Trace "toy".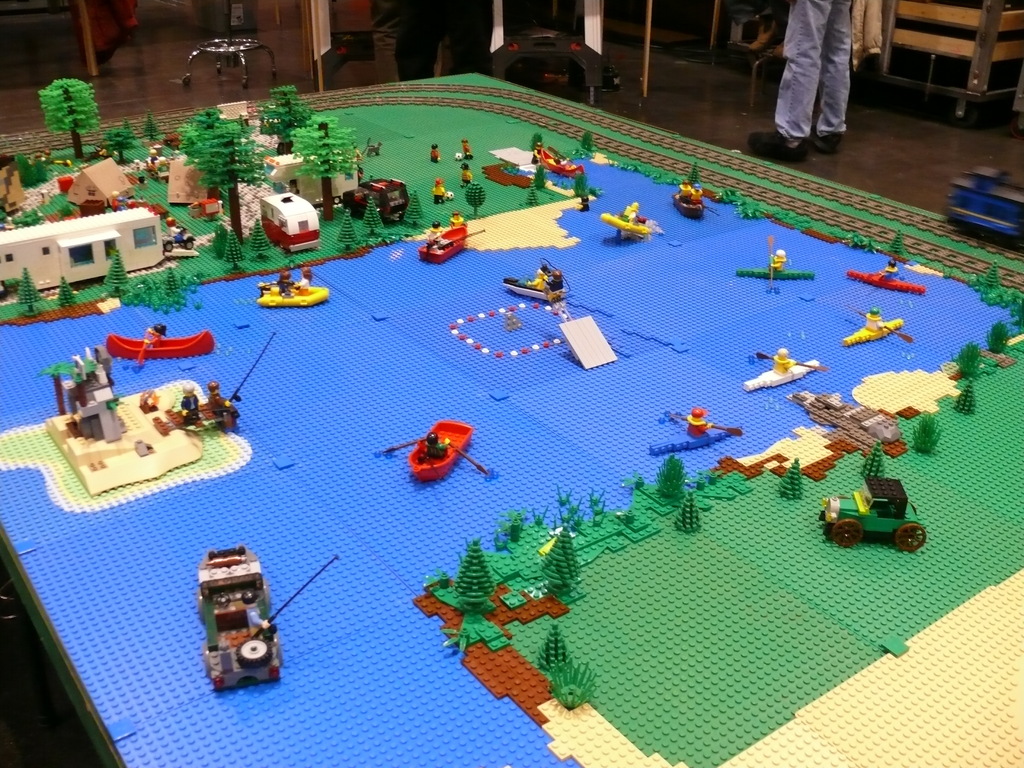
Traced to left=771, top=457, right=809, bottom=500.
